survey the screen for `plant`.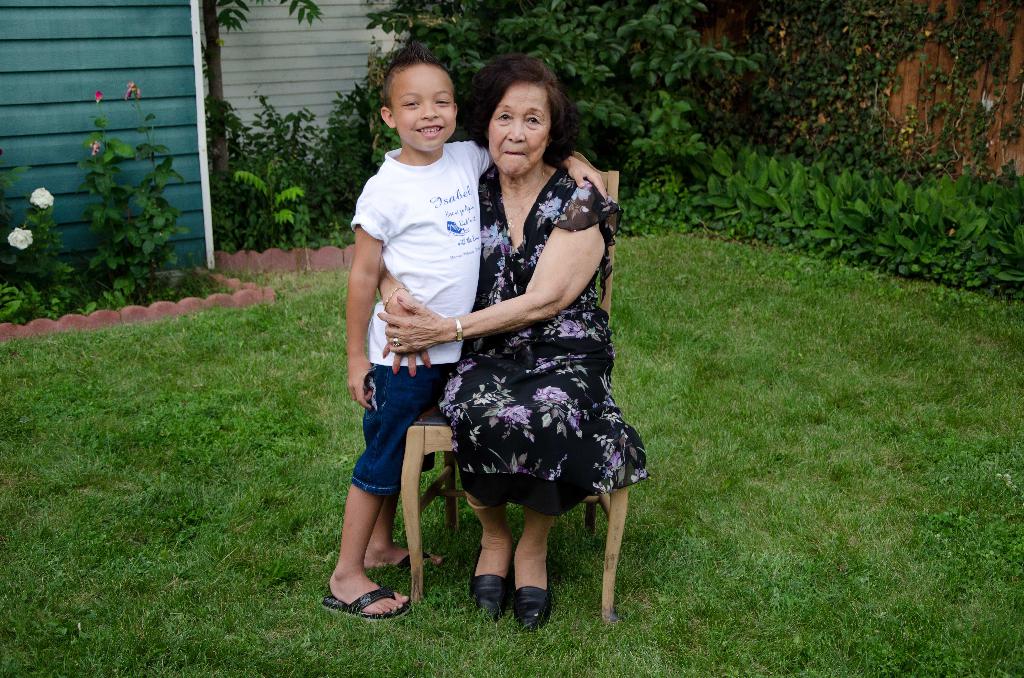
Survey found: 360 0 486 76.
